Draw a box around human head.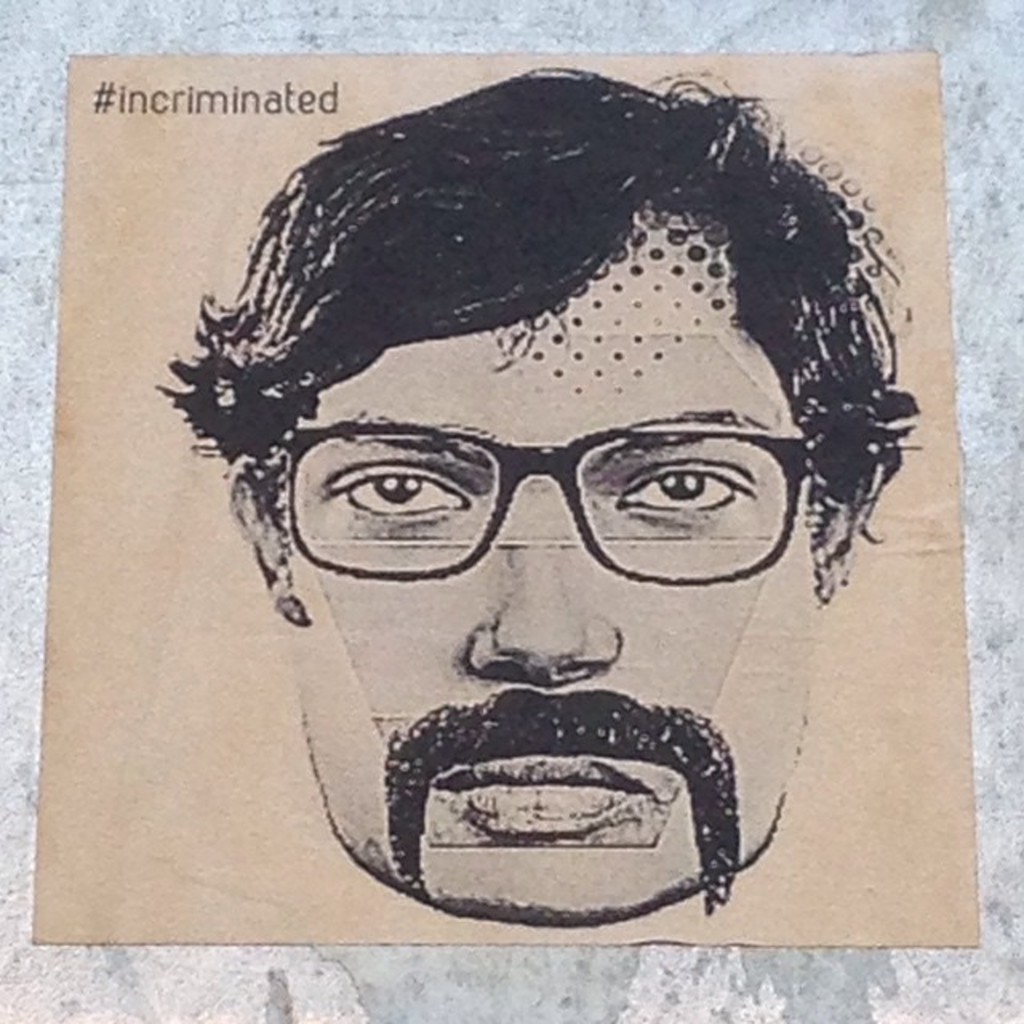
(178,77,899,909).
